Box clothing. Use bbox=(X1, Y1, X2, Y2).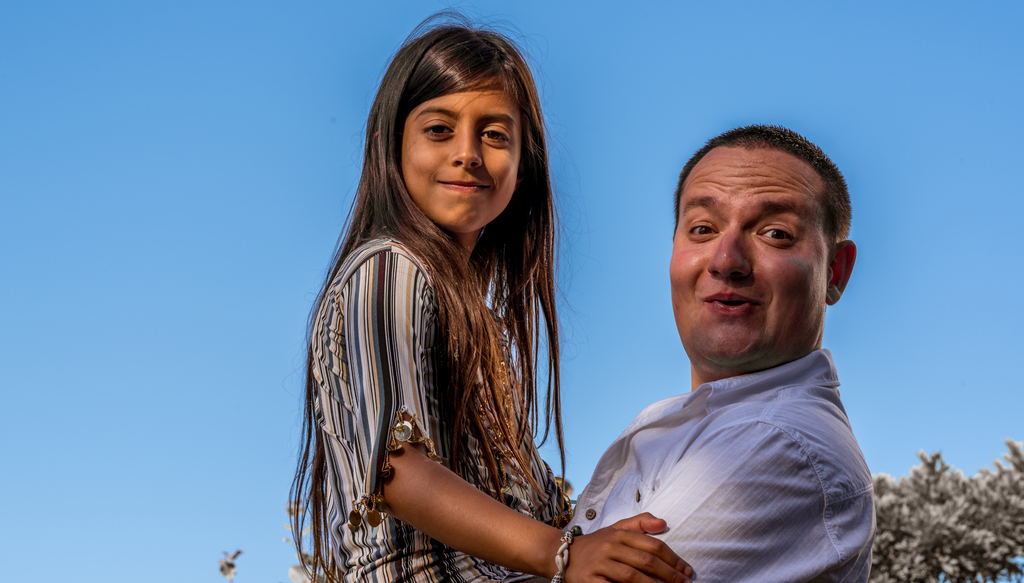
bbox=(566, 344, 879, 582).
